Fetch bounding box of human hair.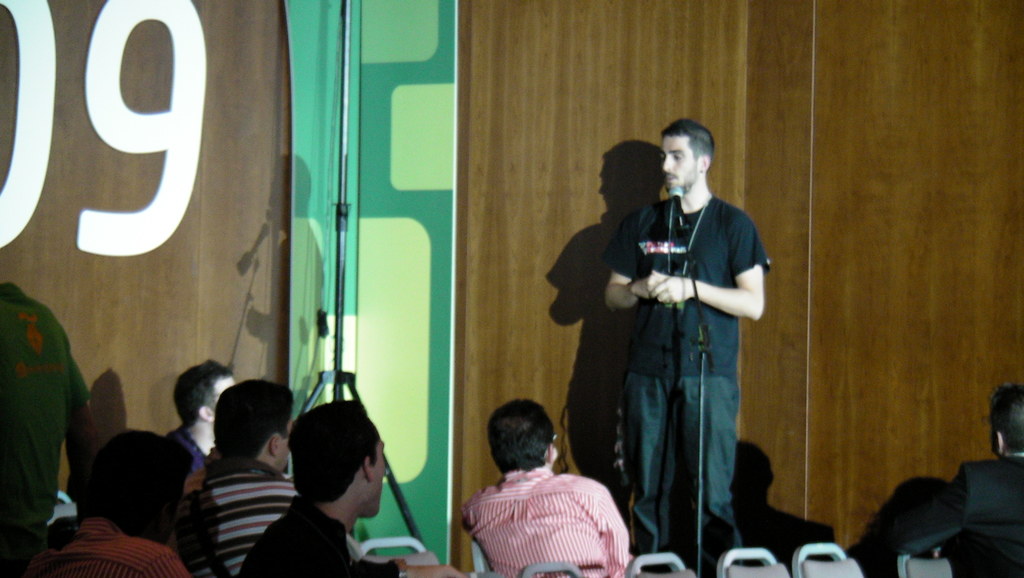
Bbox: 658/118/716/173.
